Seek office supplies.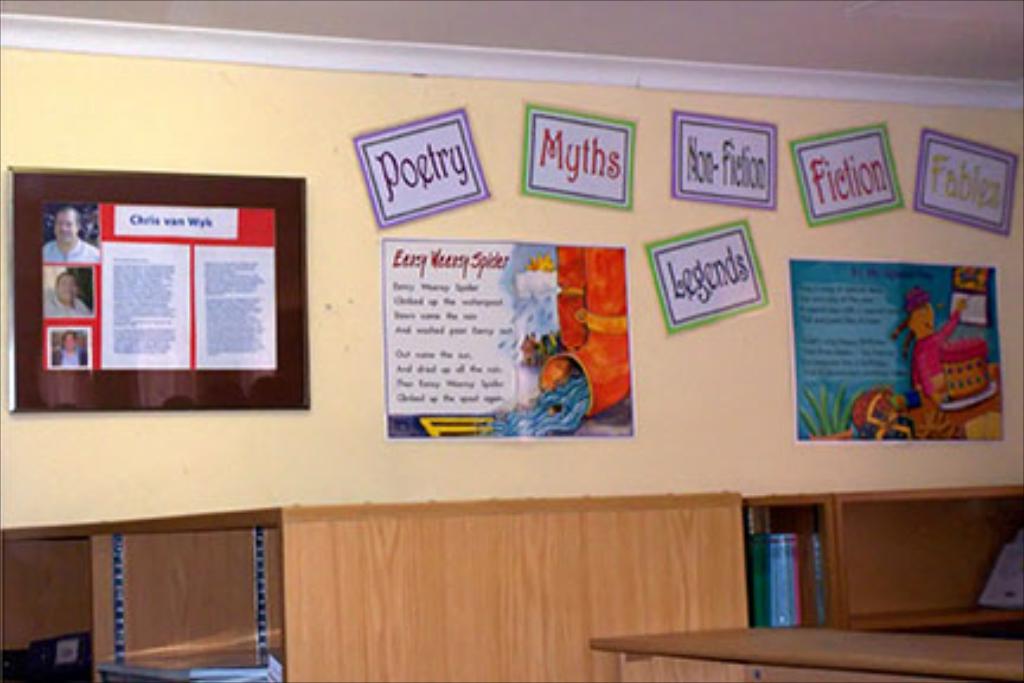
(left=922, top=121, right=1003, bottom=230).
